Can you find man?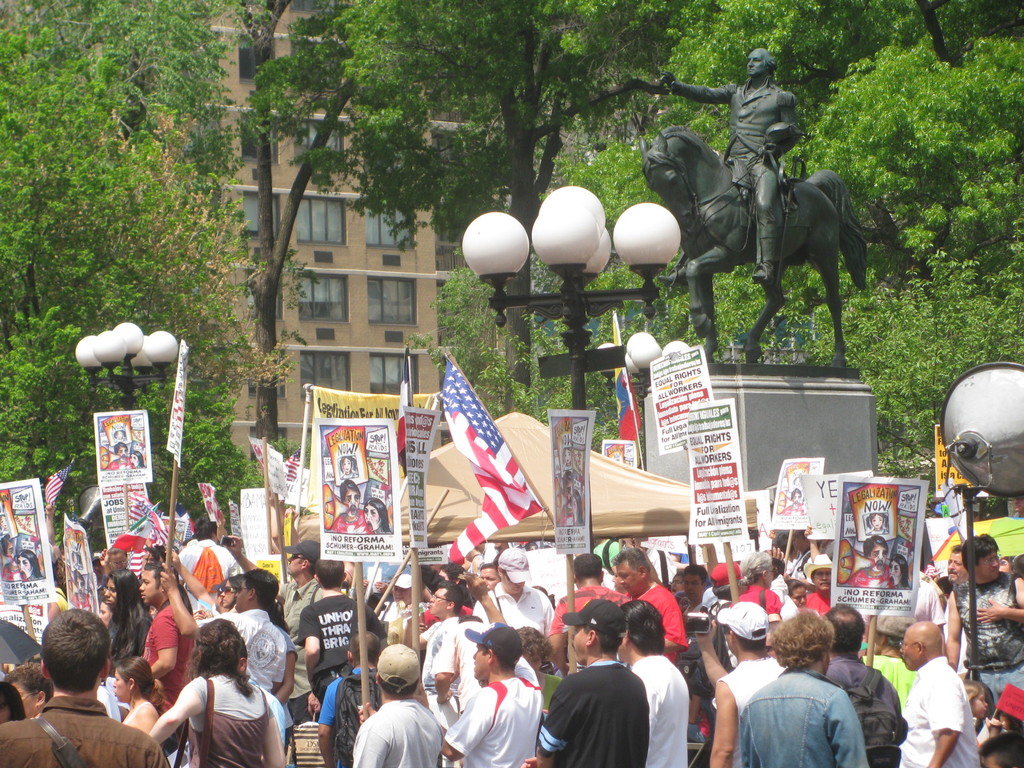
Yes, bounding box: (419, 591, 479, 710).
